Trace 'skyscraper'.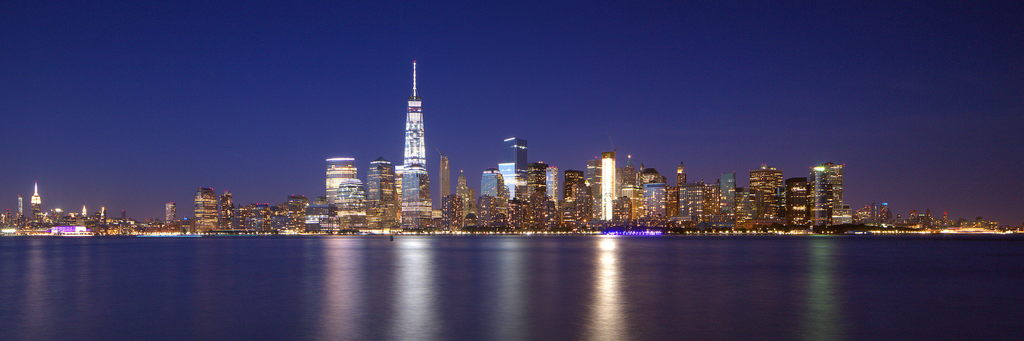
Traced to (217, 186, 238, 232).
